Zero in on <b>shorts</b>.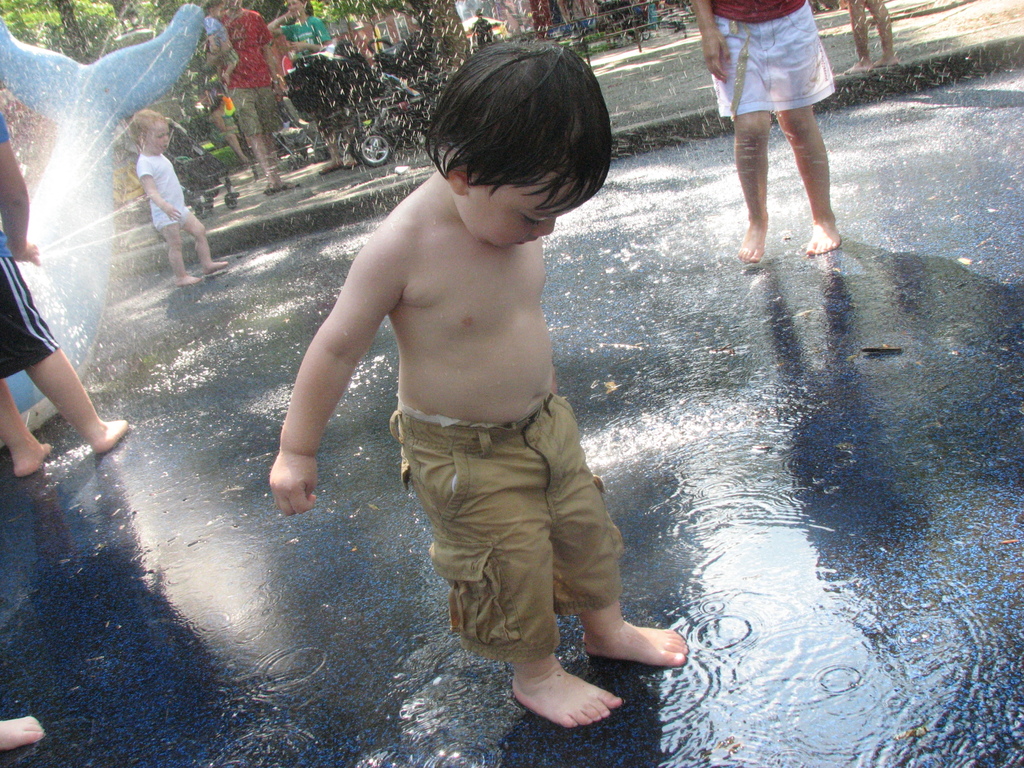
Zeroed in: [383, 438, 625, 648].
